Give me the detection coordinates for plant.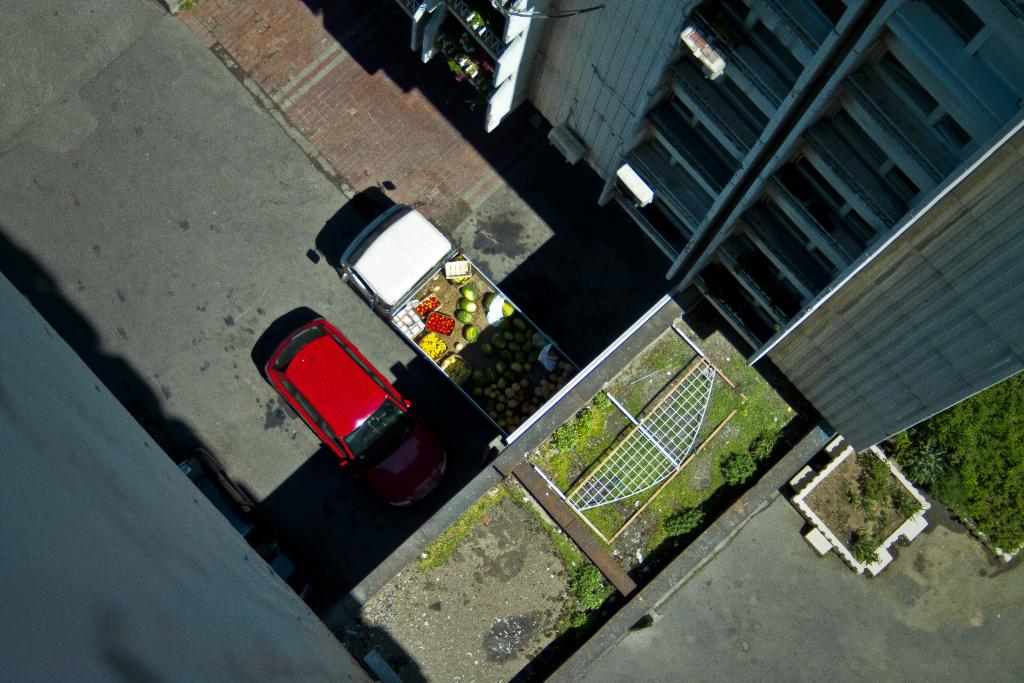
bbox=(750, 436, 778, 465).
